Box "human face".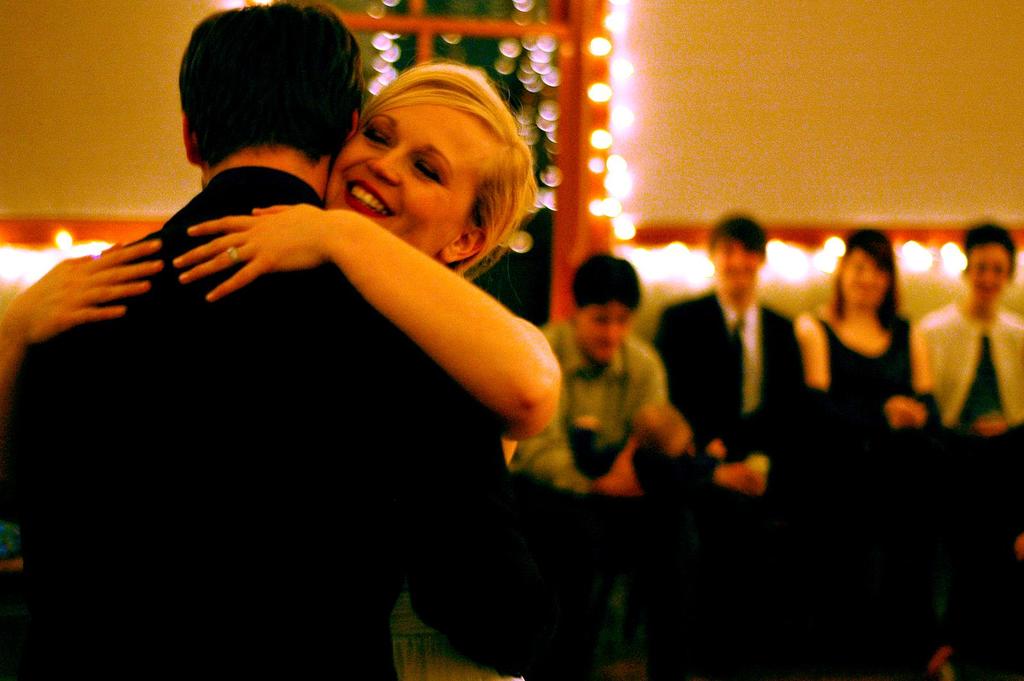
BBox(845, 254, 890, 314).
